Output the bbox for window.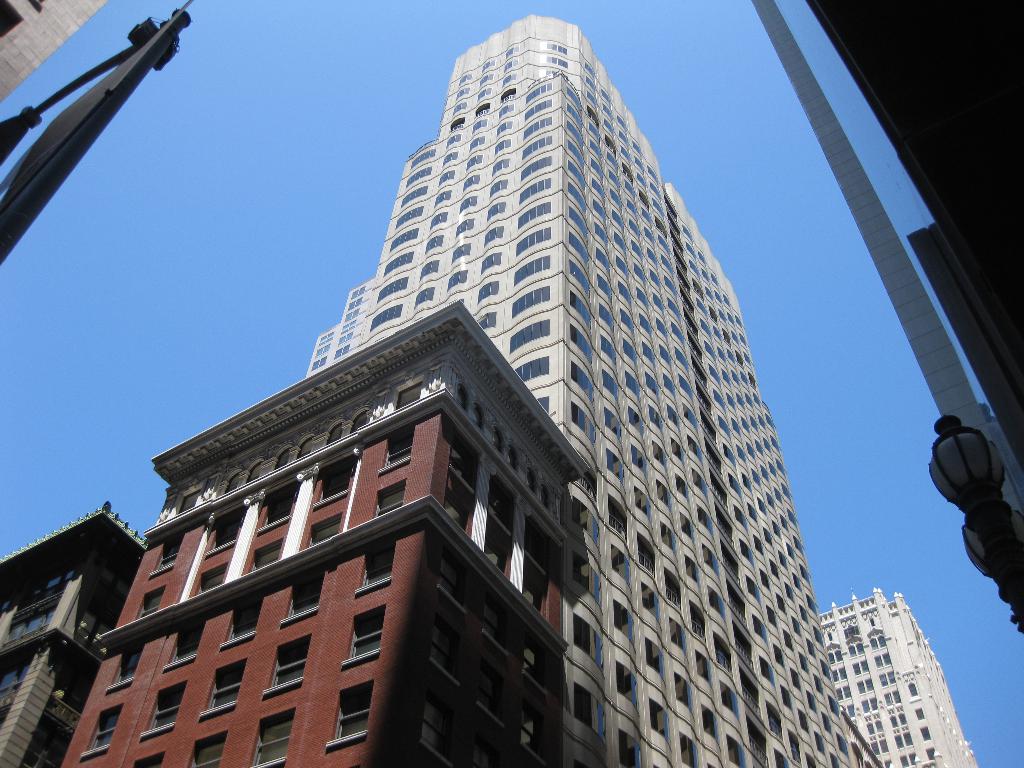
616,725,637,767.
